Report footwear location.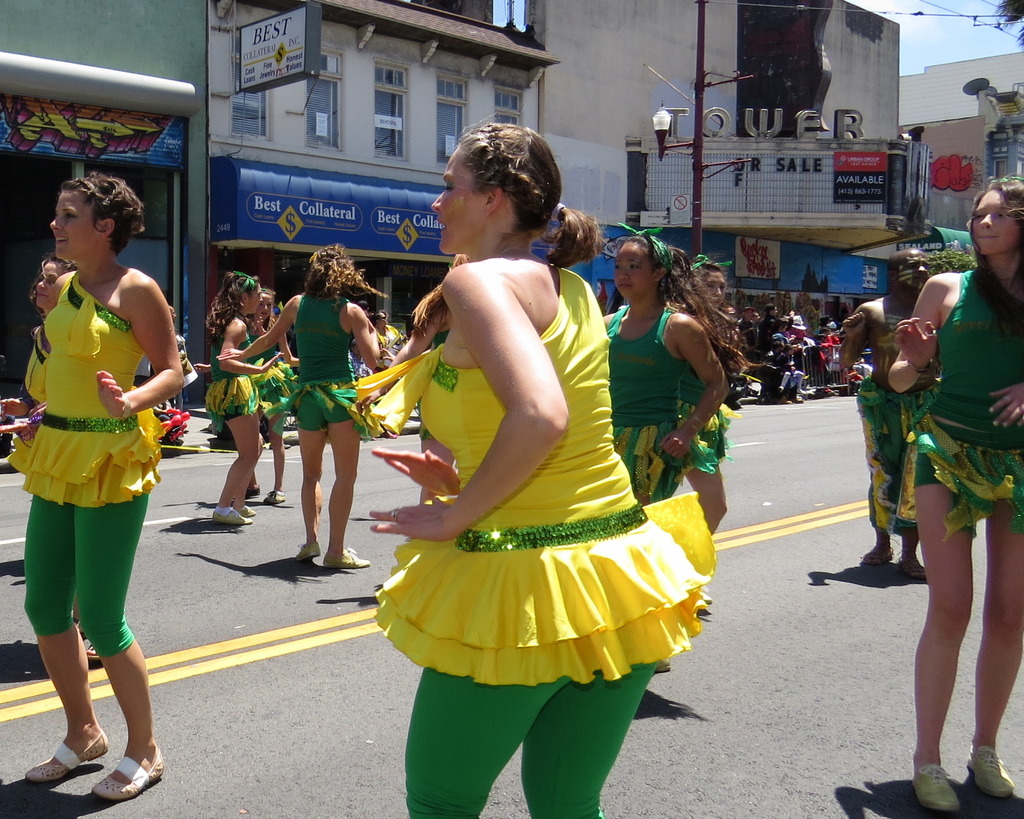
Report: x1=298, y1=544, x2=319, y2=561.
